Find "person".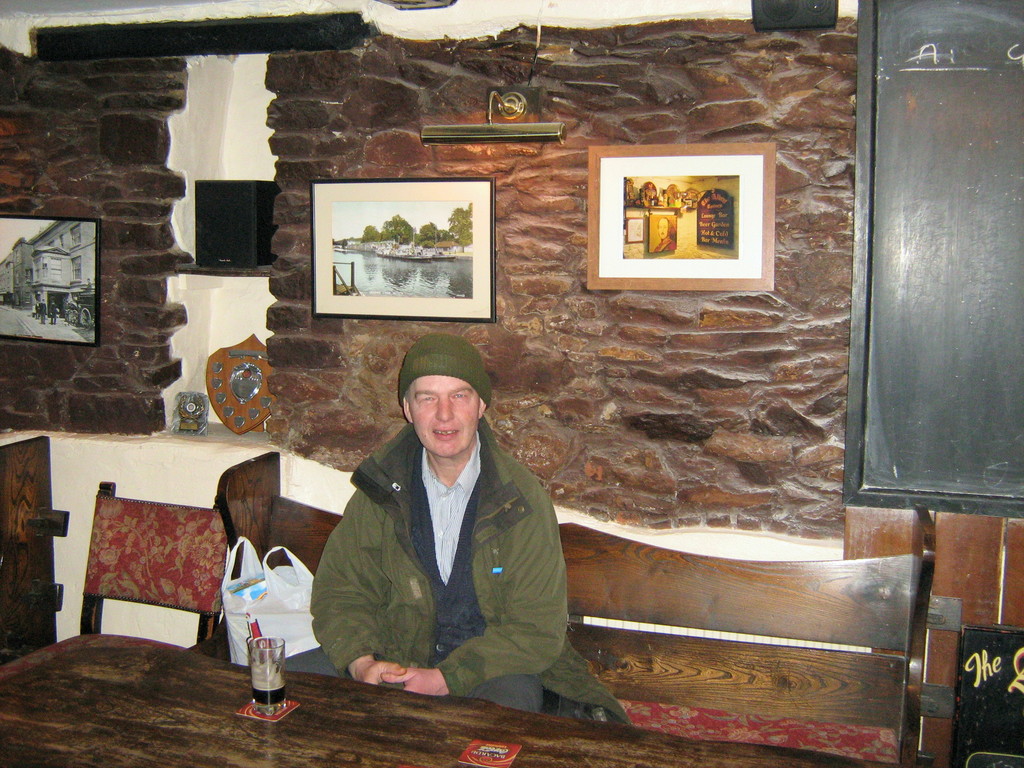
{"x1": 312, "y1": 348, "x2": 578, "y2": 743}.
